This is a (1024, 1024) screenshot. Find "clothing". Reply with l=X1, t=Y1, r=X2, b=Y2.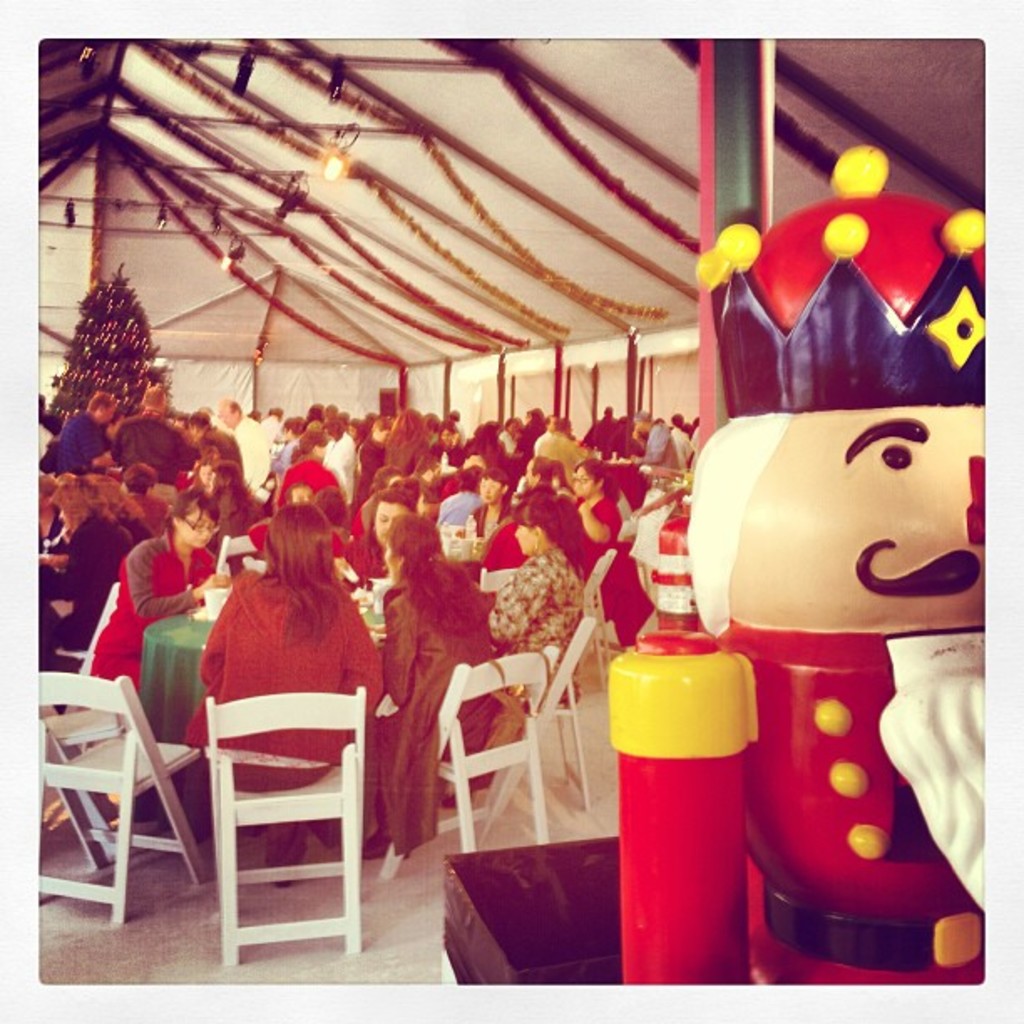
l=355, t=433, r=388, b=490.
